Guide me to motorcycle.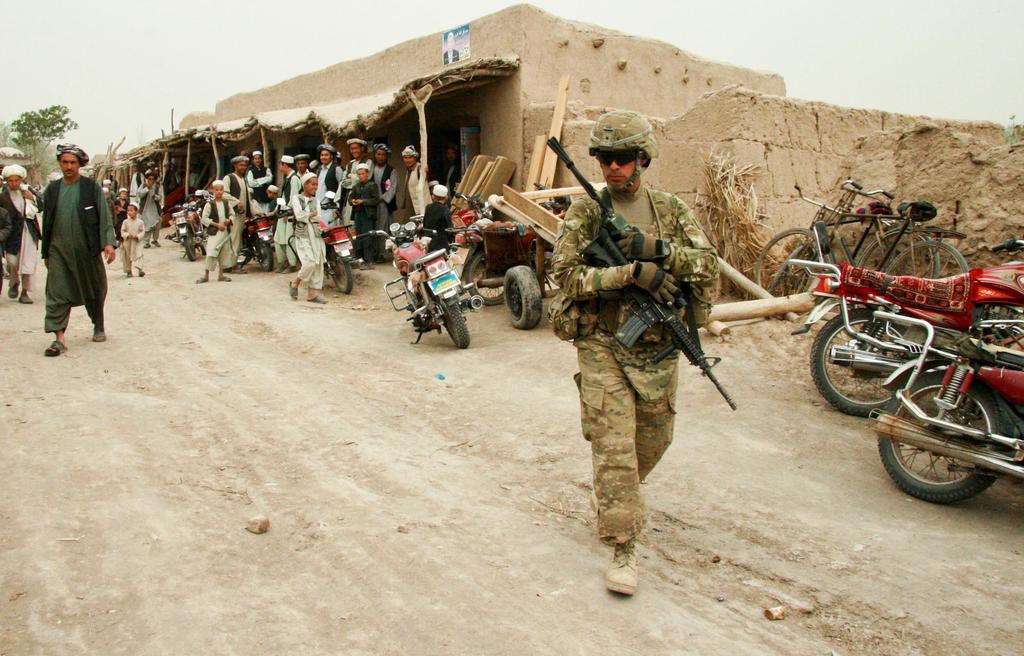
Guidance: bbox(446, 181, 576, 304).
